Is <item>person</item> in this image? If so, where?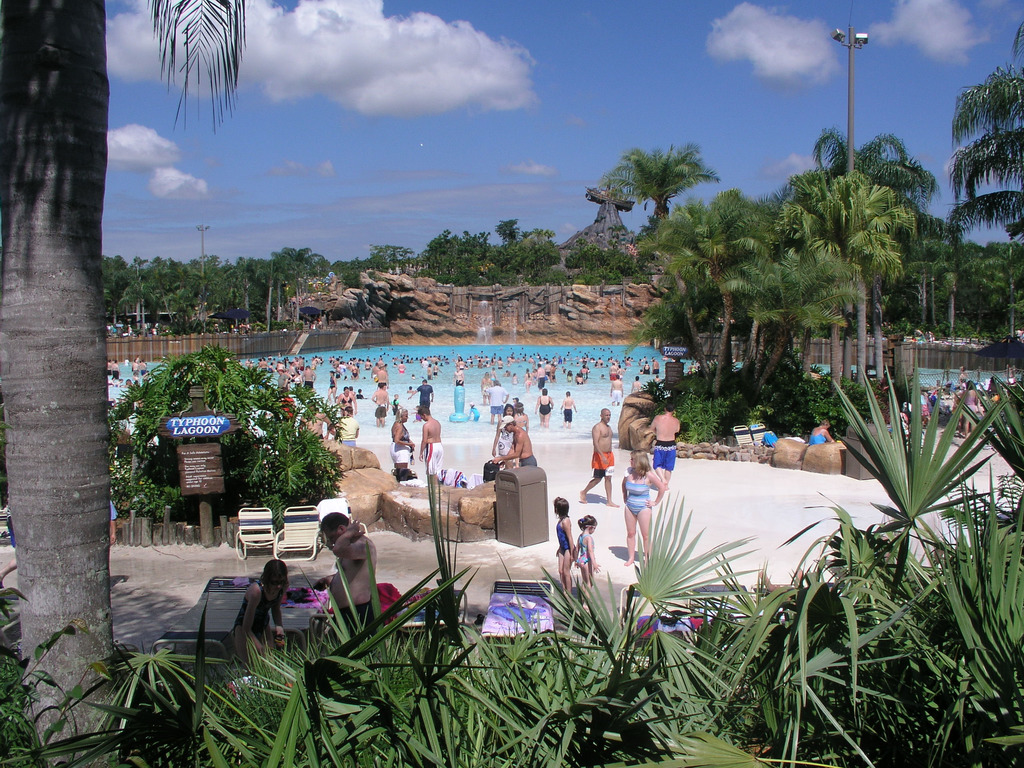
Yes, at pyautogui.locateOnScreen(312, 510, 377, 639).
